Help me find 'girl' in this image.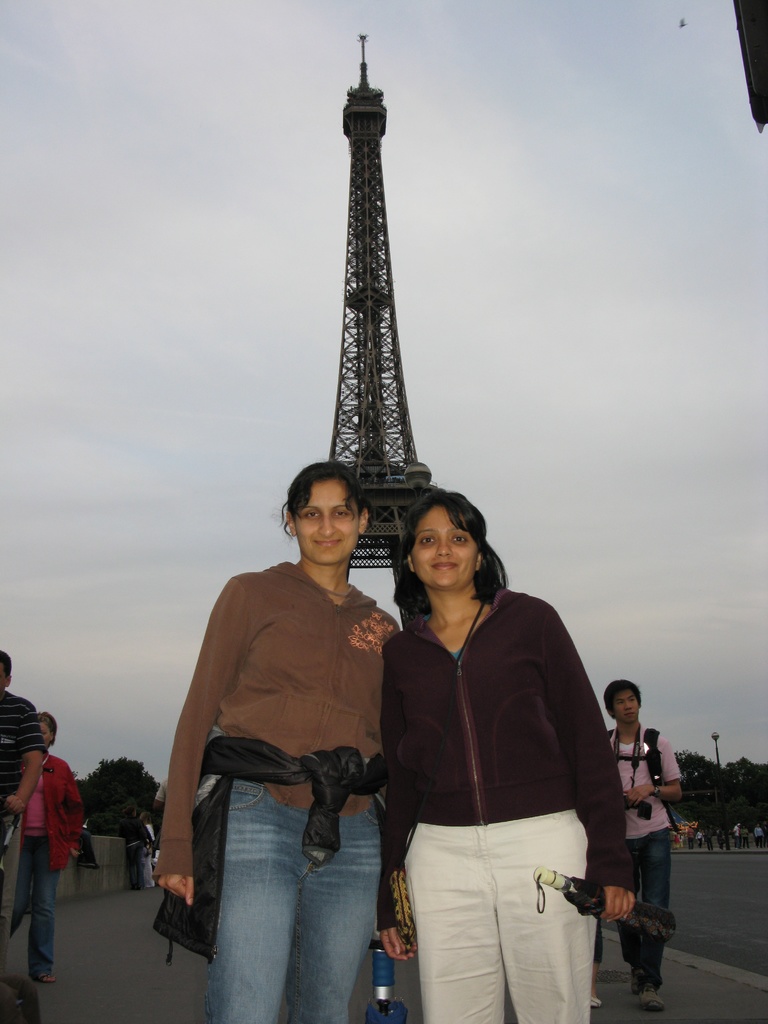
Found it: 380, 486, 639, 1023.
